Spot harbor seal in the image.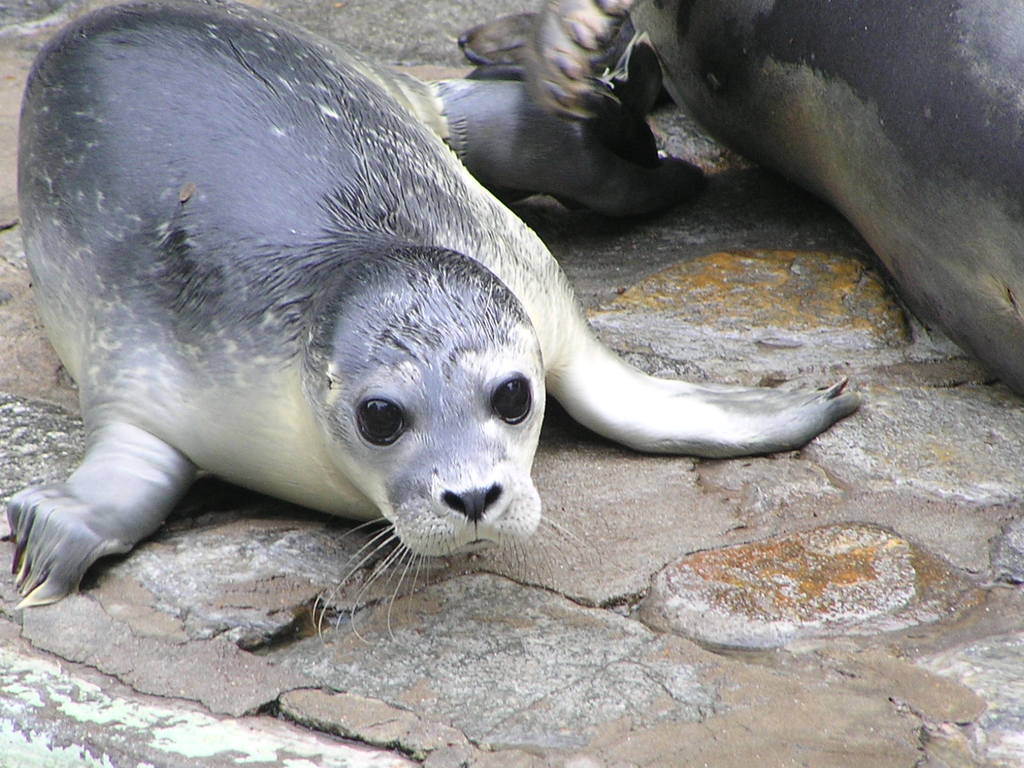
harbor seal found at [left=0, top=0, right=865, bottom=603].
